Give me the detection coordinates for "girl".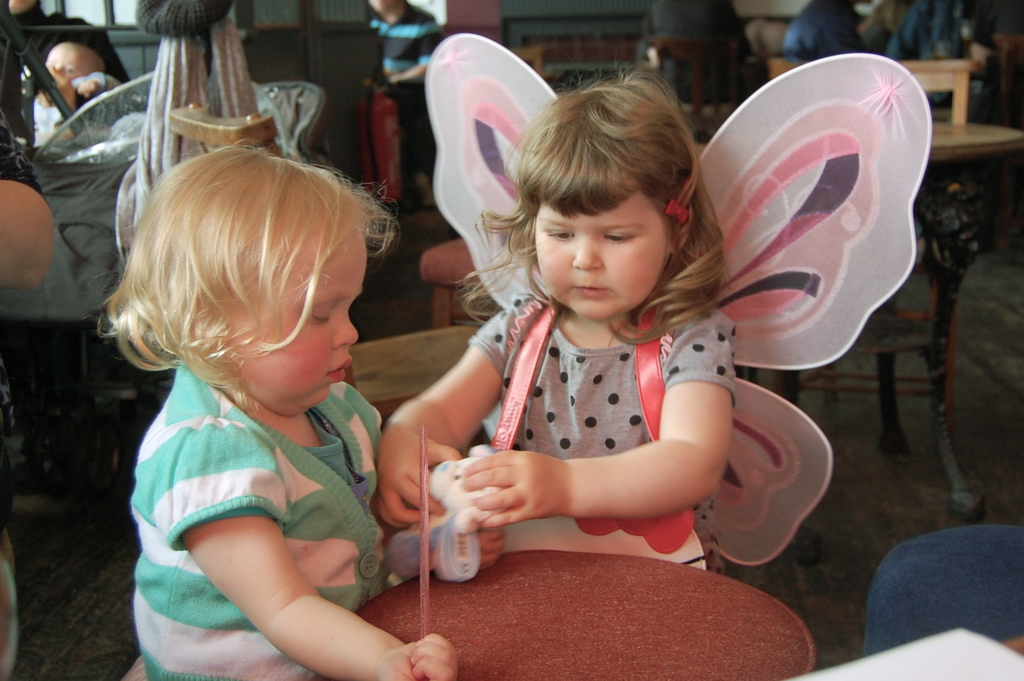
detection(375, 62, 735, 572).
